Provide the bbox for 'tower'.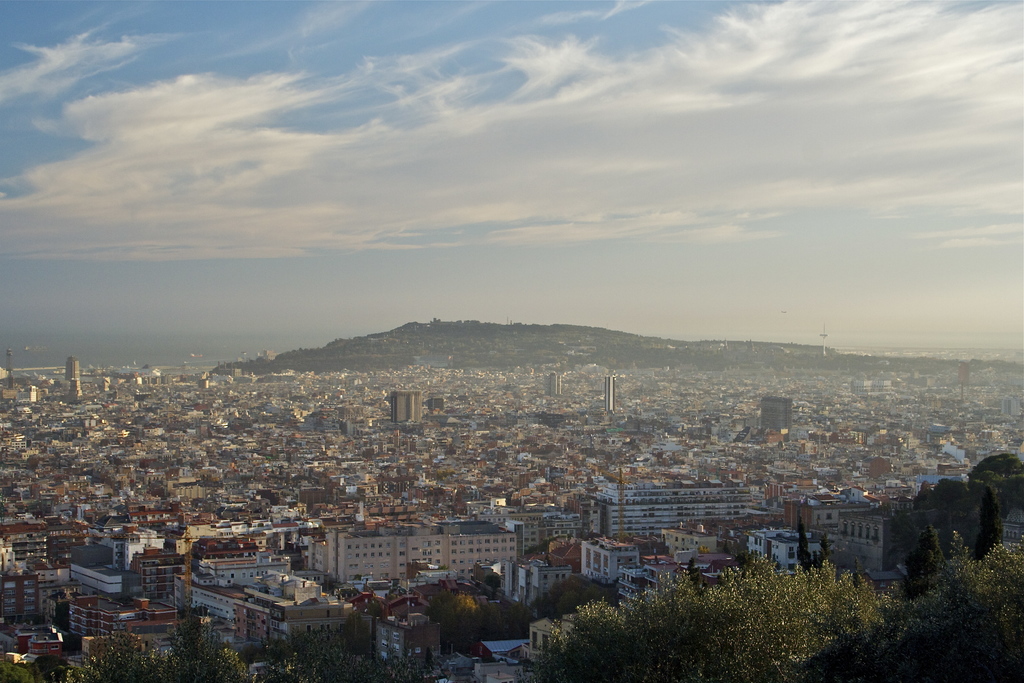
(600,372,614,415).
